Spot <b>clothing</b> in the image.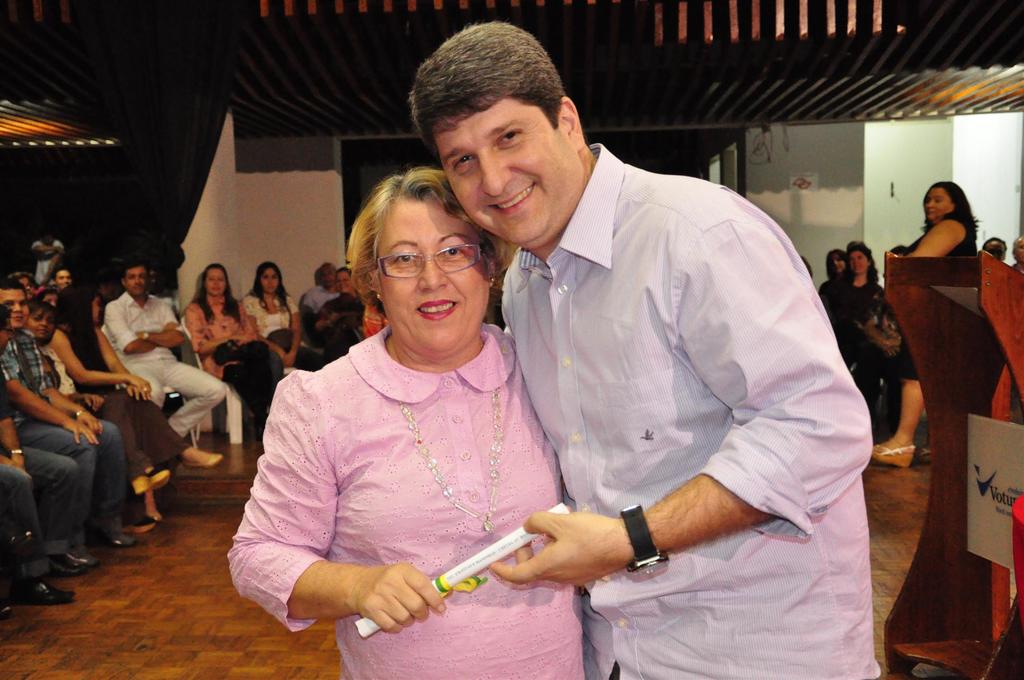
<b>clothing</b> found at left=0, top=372, right=96, bottom=553.
